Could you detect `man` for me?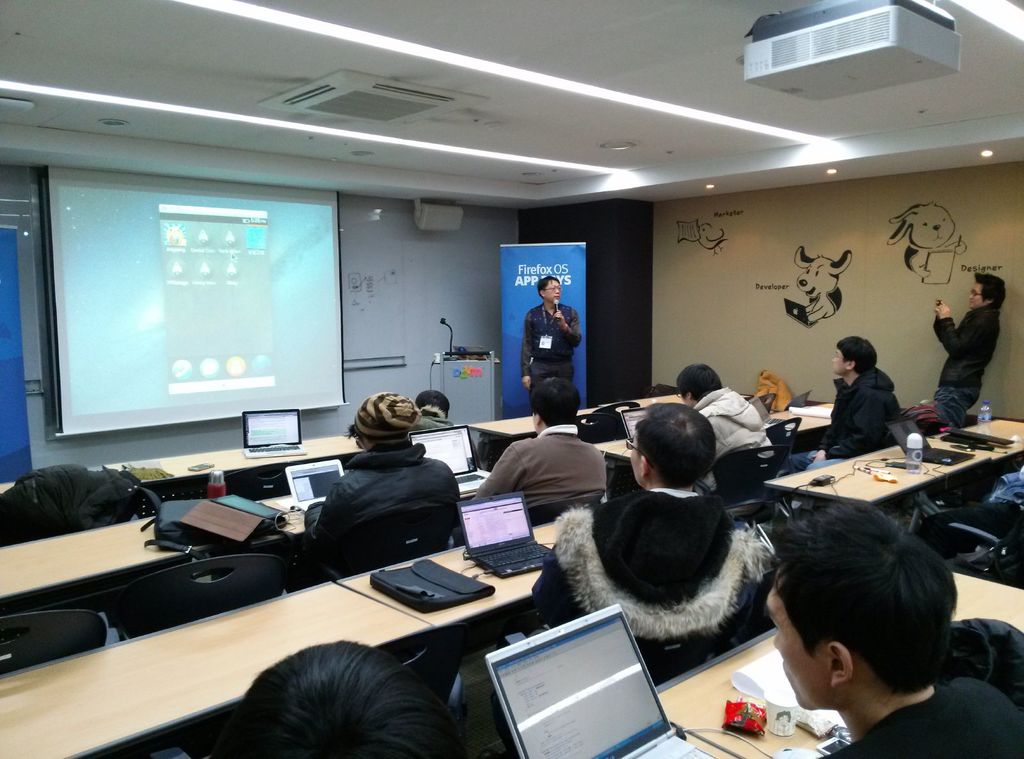
Detection result: <box>407,390,454,429</box>.
